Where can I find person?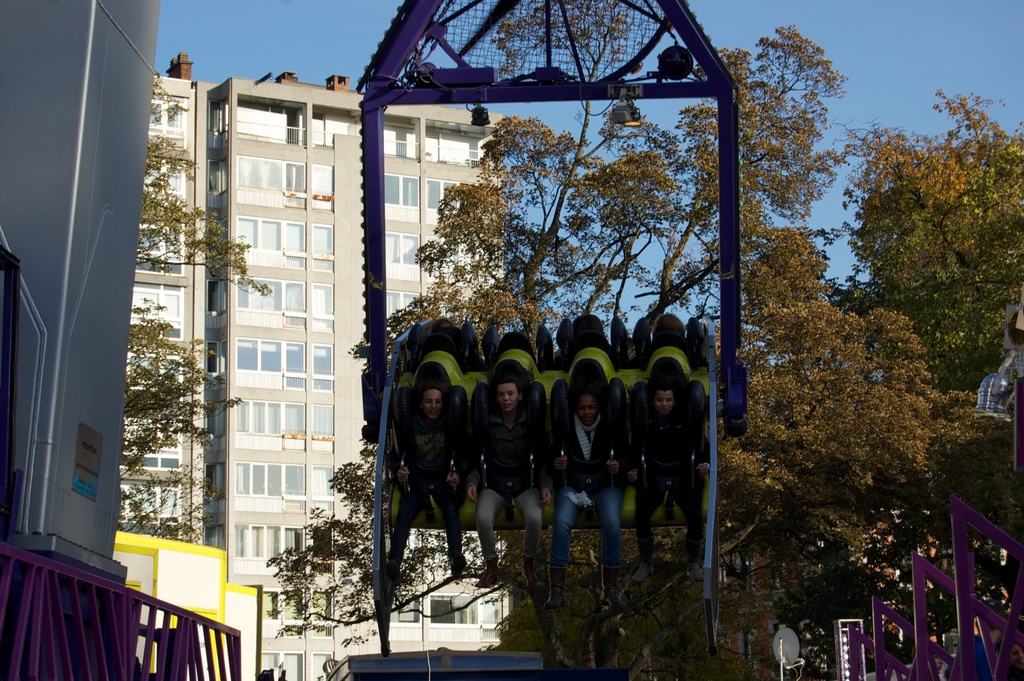
You can find it at l=541, t=380, r=621, b=598.
